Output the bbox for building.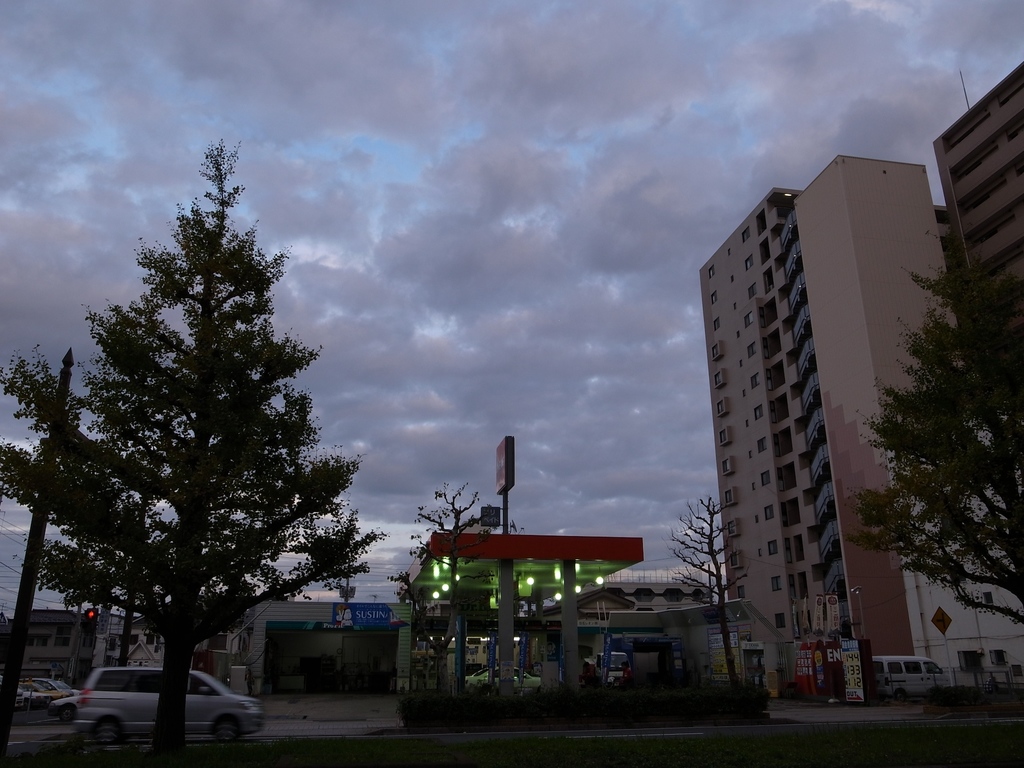
locate(573, 577, 712, 610).
